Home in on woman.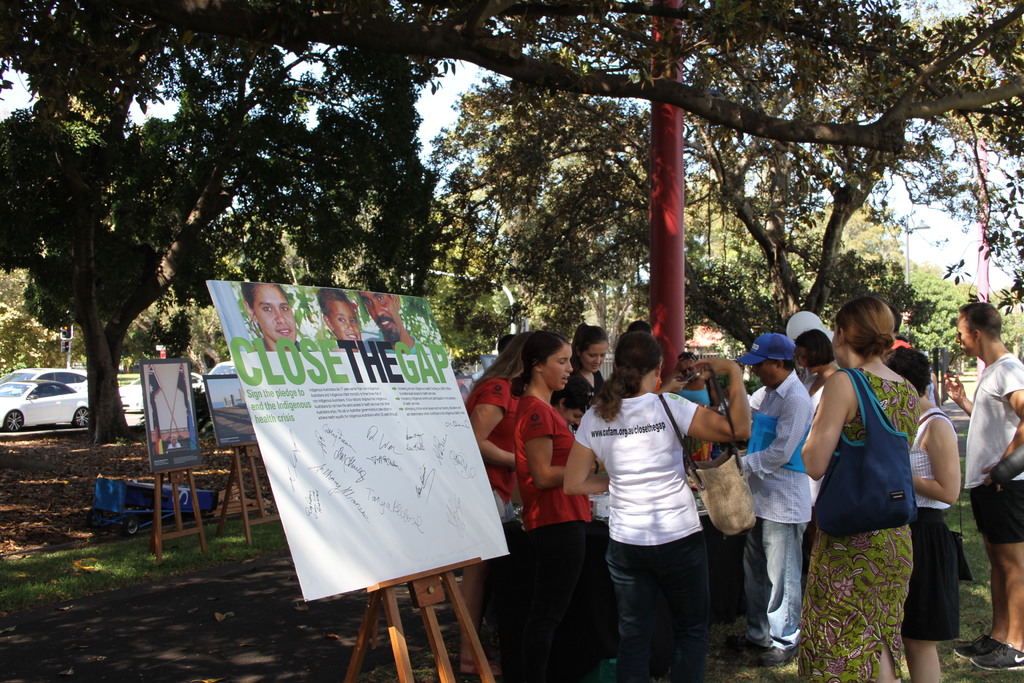
Homed in at select_region(794, 328, 845, 529).
